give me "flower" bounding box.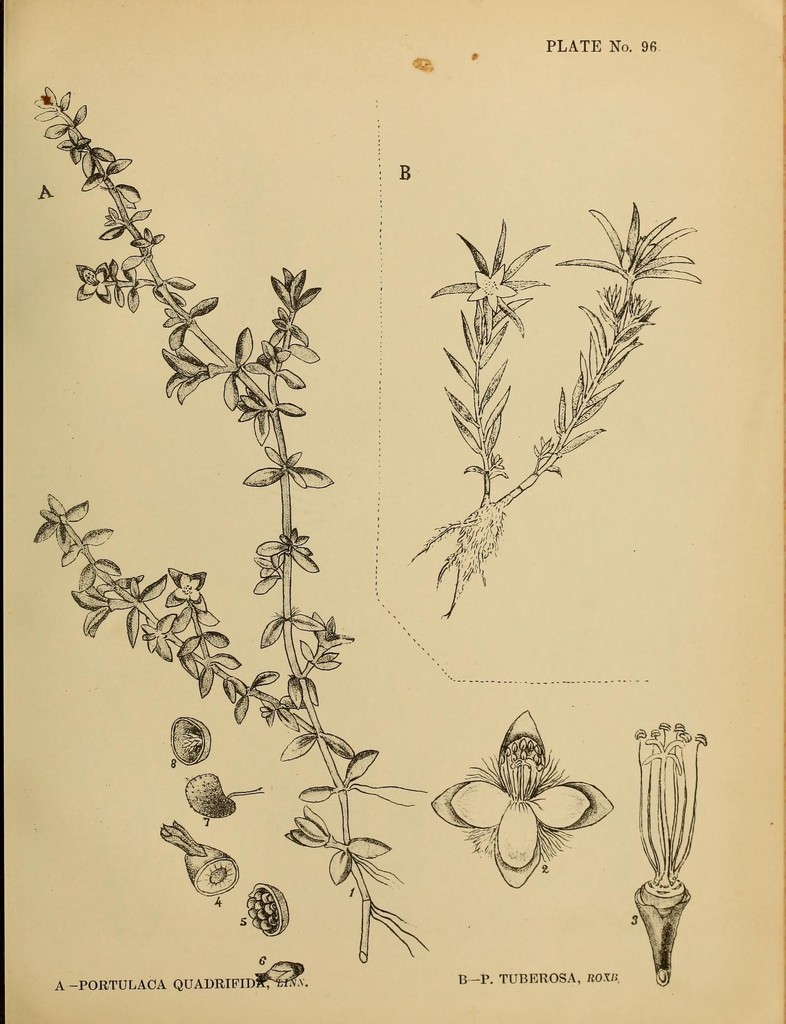
[175,575,201,603].
